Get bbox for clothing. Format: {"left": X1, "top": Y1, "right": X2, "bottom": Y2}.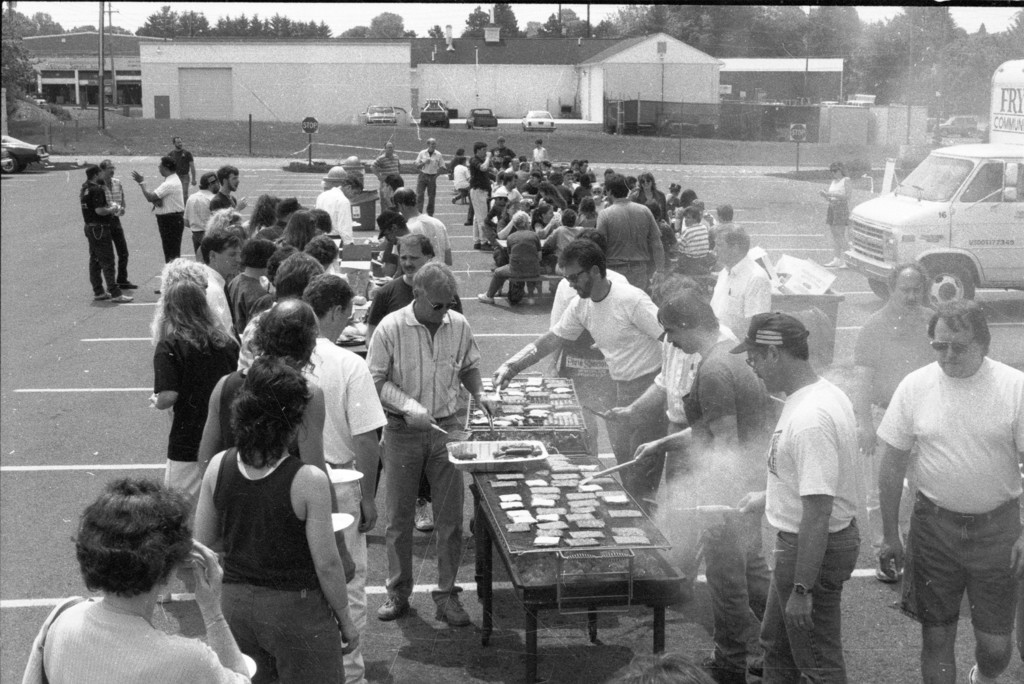
{"left": 533, "top": 147, "right": 550, "bottom": 164}.
